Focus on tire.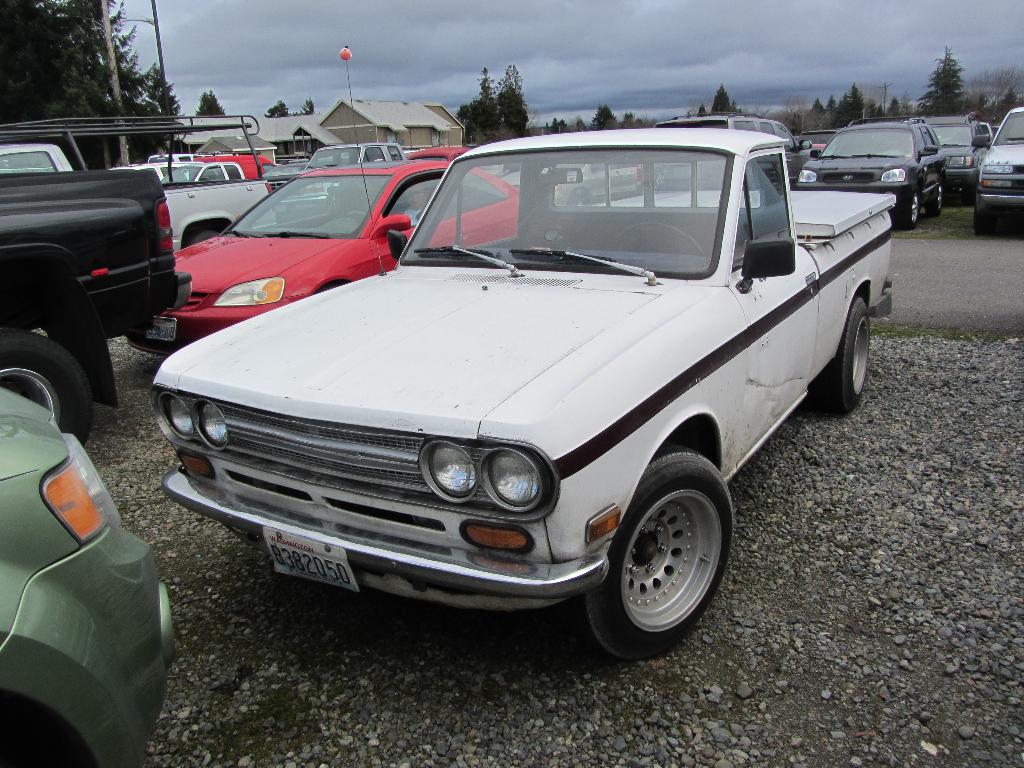
Focused at x1=568, y1=446, x2=734, y2=658.
